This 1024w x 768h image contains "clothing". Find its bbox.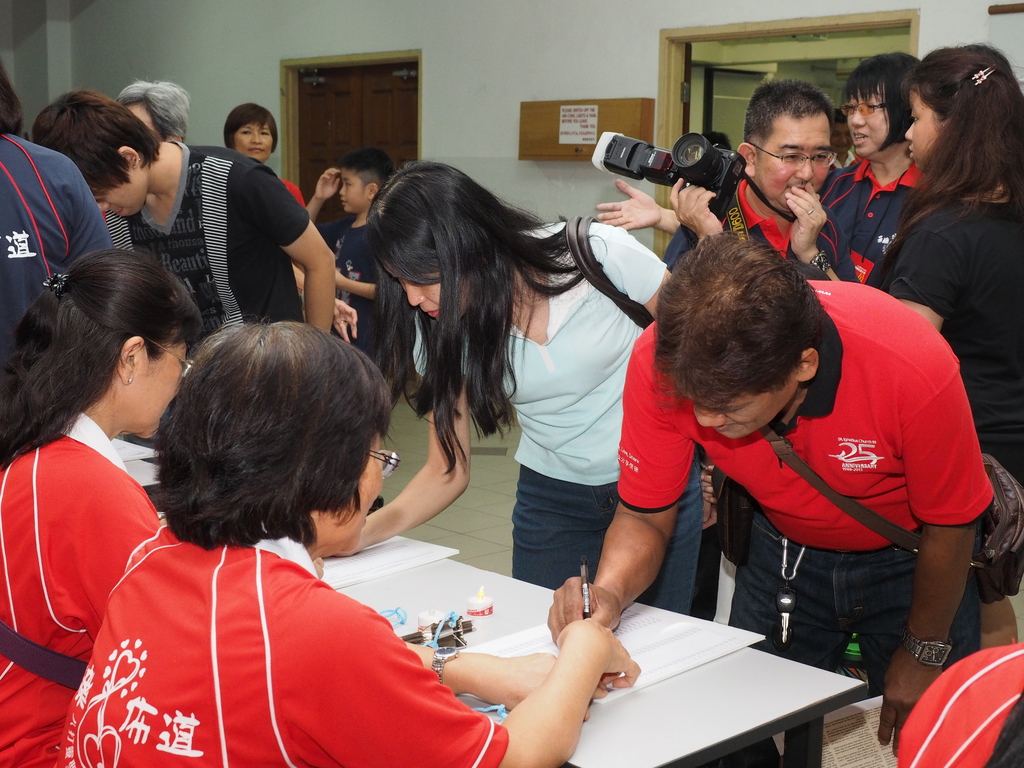
left=318, top=211, right=385, bottom=363.
